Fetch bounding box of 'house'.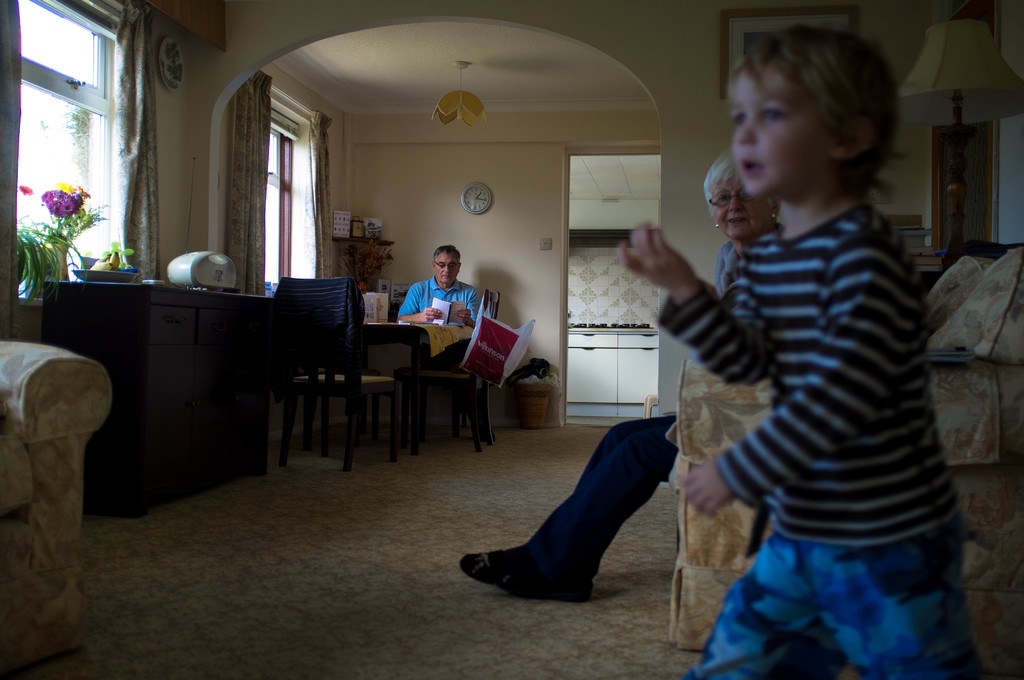
Bbox: locate(0, 0, 1023, 679).
